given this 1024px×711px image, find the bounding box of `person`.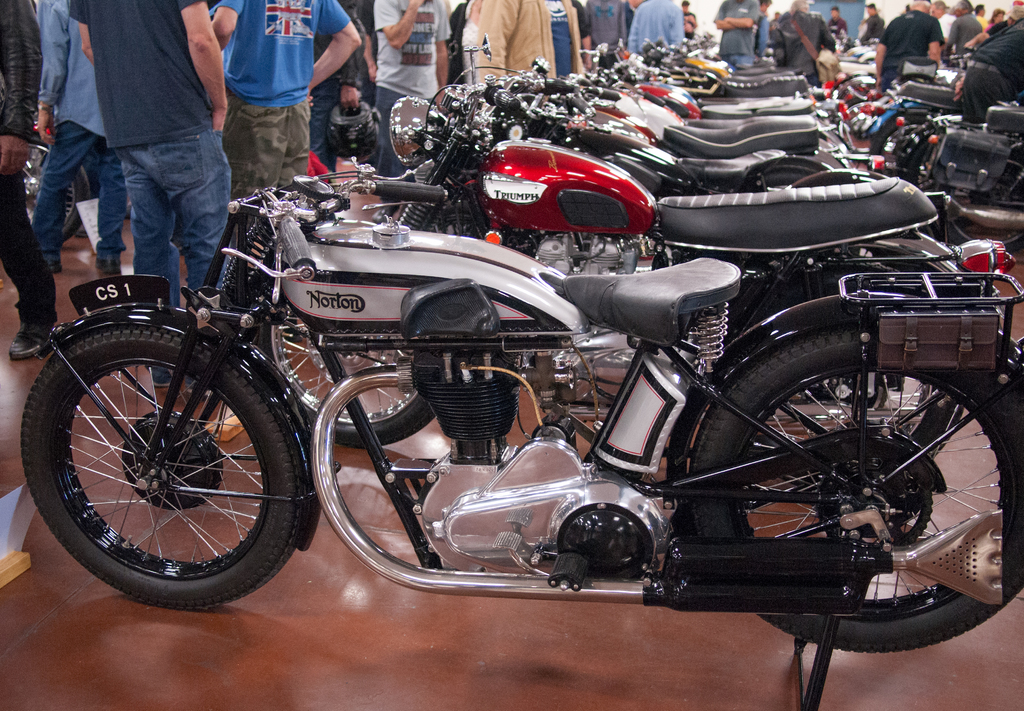
946/0/980/44.
